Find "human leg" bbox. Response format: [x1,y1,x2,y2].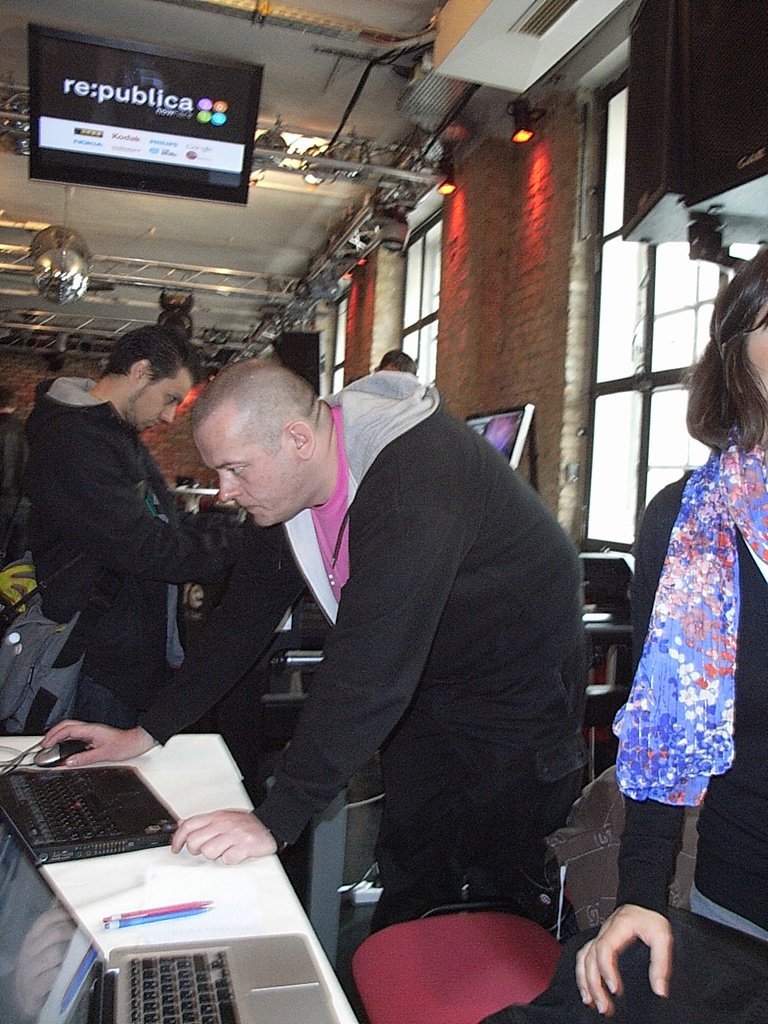
[458,719,587,918].
